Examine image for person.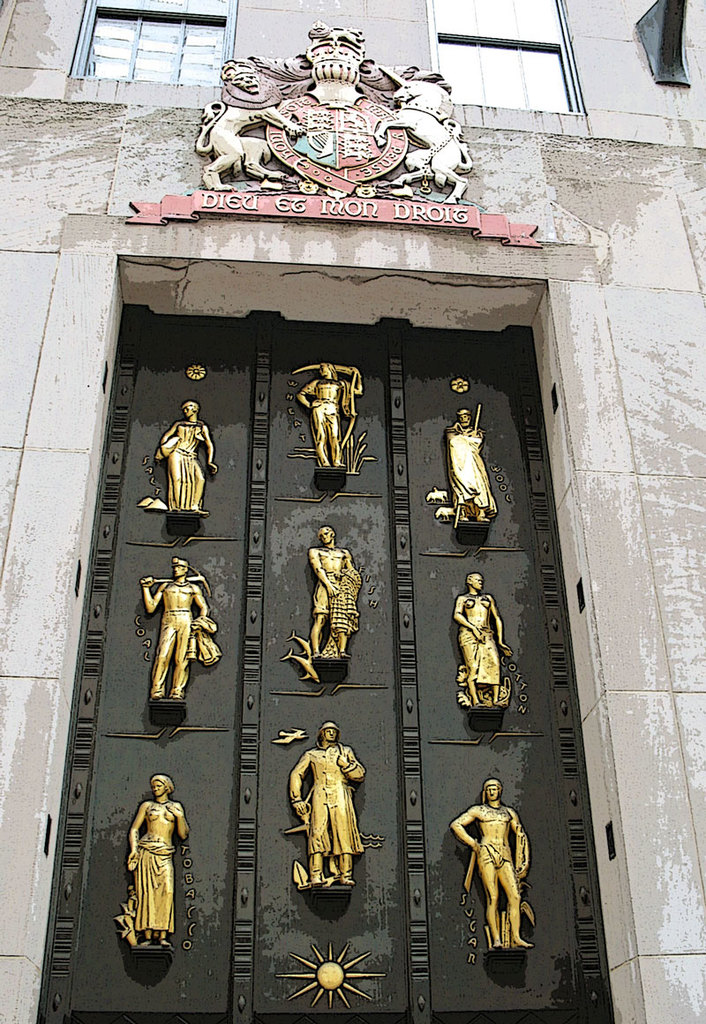
Examination result: {"x1": 447, "y1": 772, "x2": 539, "y2": 947}.
